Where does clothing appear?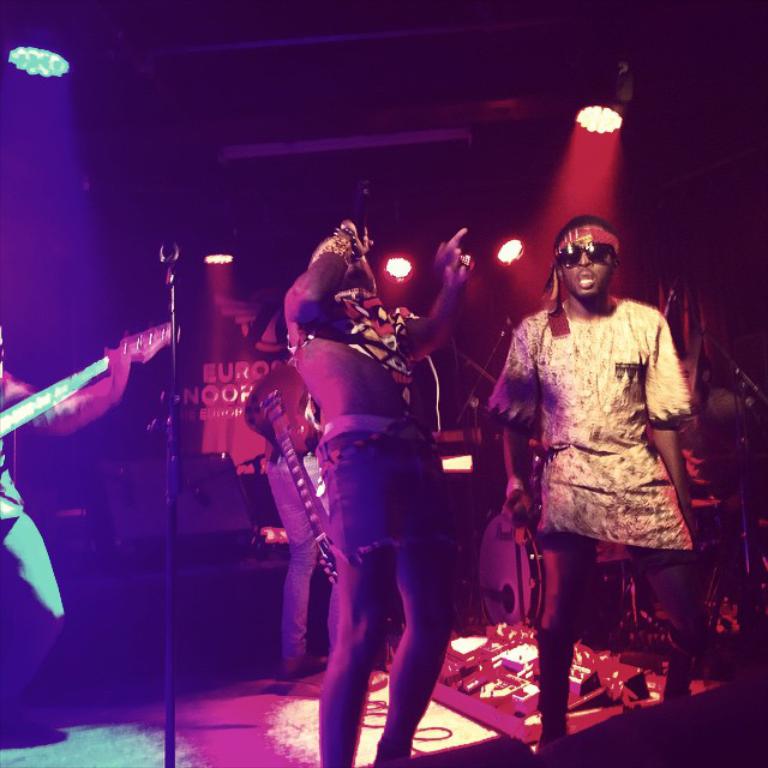
Appears at BBox(268, 448, 334, 665).
